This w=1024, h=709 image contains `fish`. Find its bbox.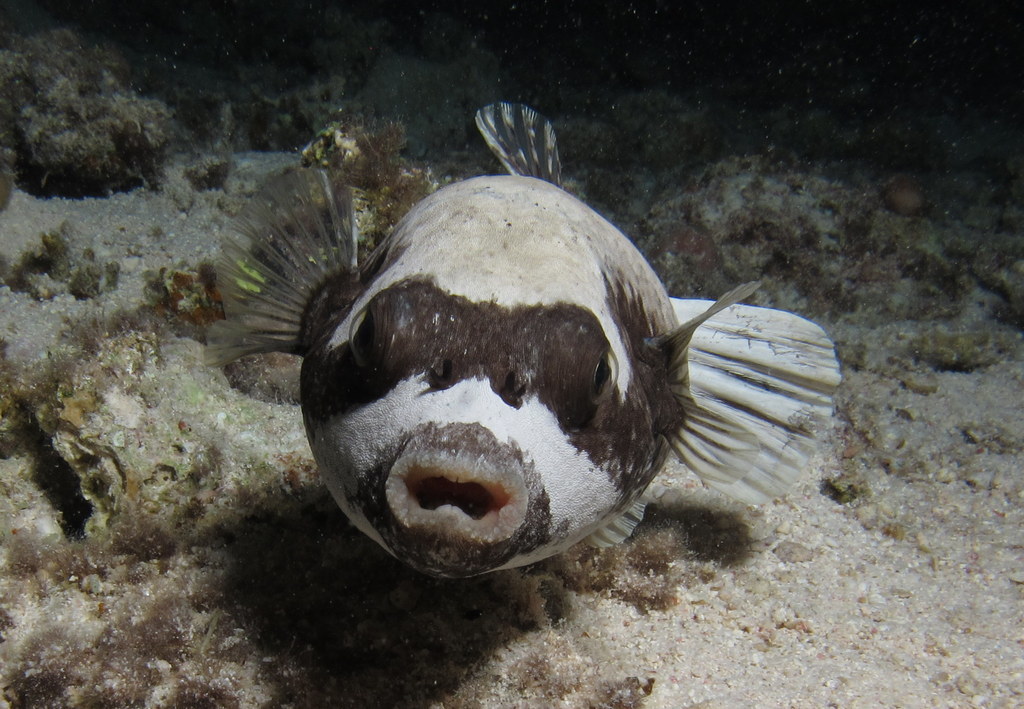
<box>203,109,851,590</box>.
